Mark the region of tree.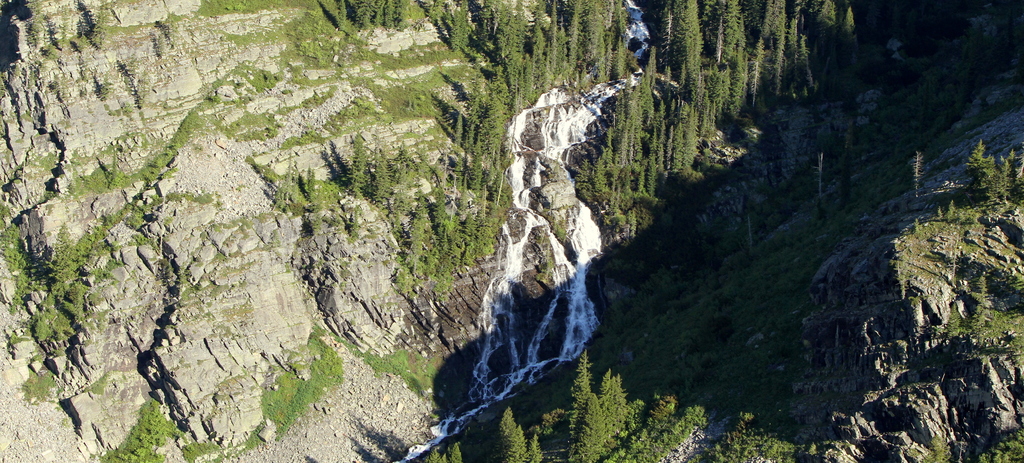
Region: (908,147,925,206).
